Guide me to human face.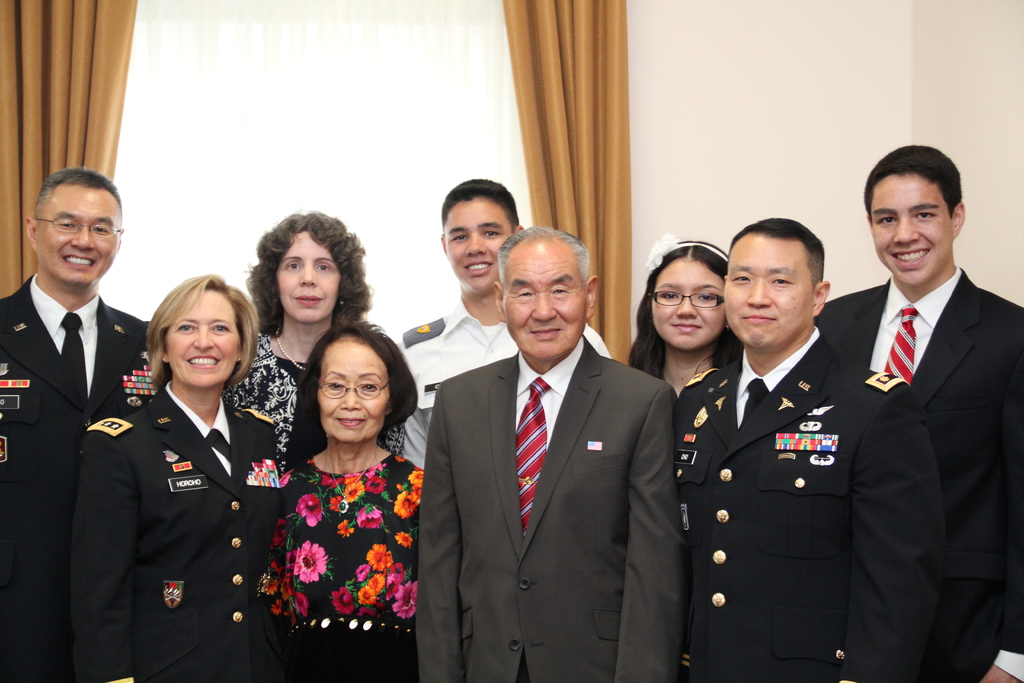
Guidance: 504,258,586,359.
